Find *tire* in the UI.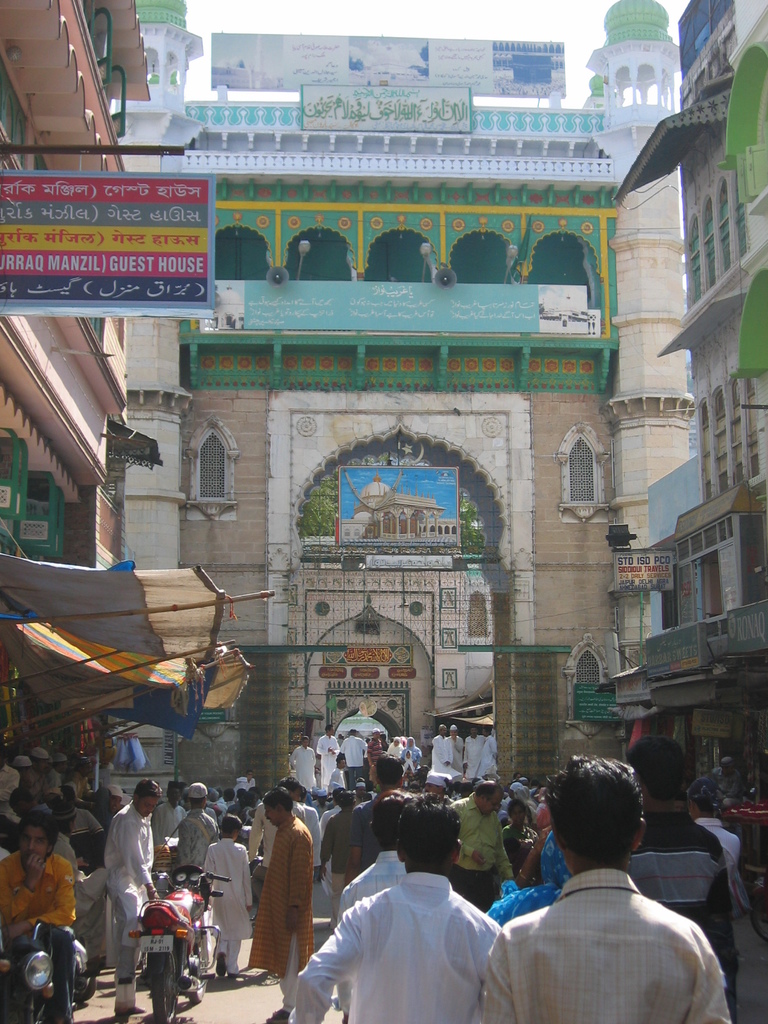
UI element at (184, 932, 205, 1004).
